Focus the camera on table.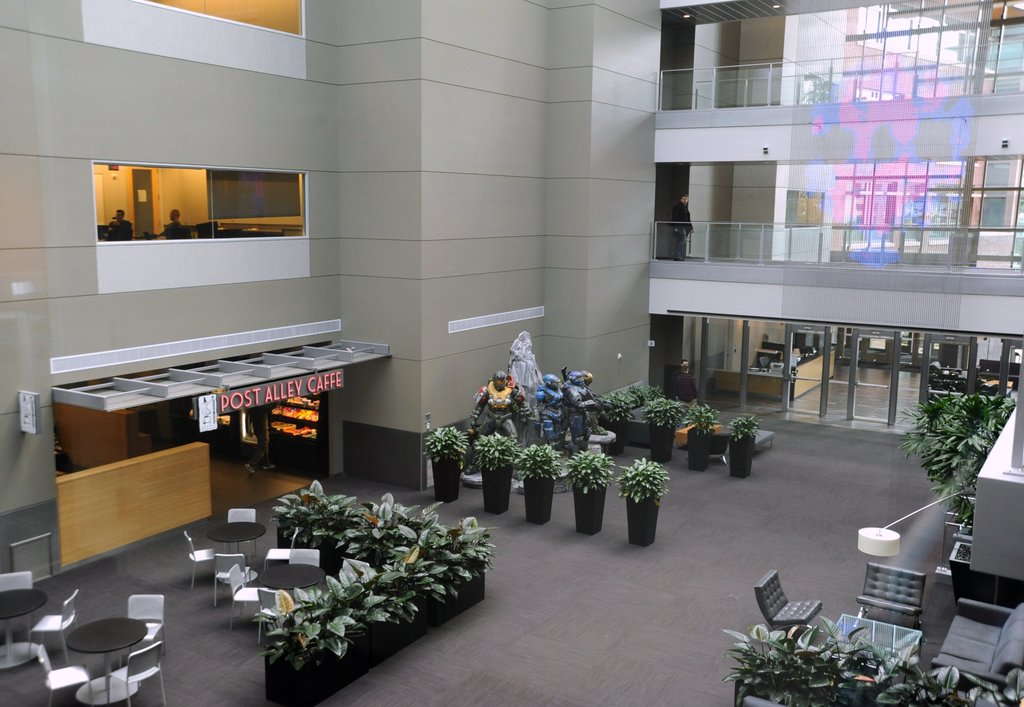
Focus region: rect(67, 610, 147, 706).
